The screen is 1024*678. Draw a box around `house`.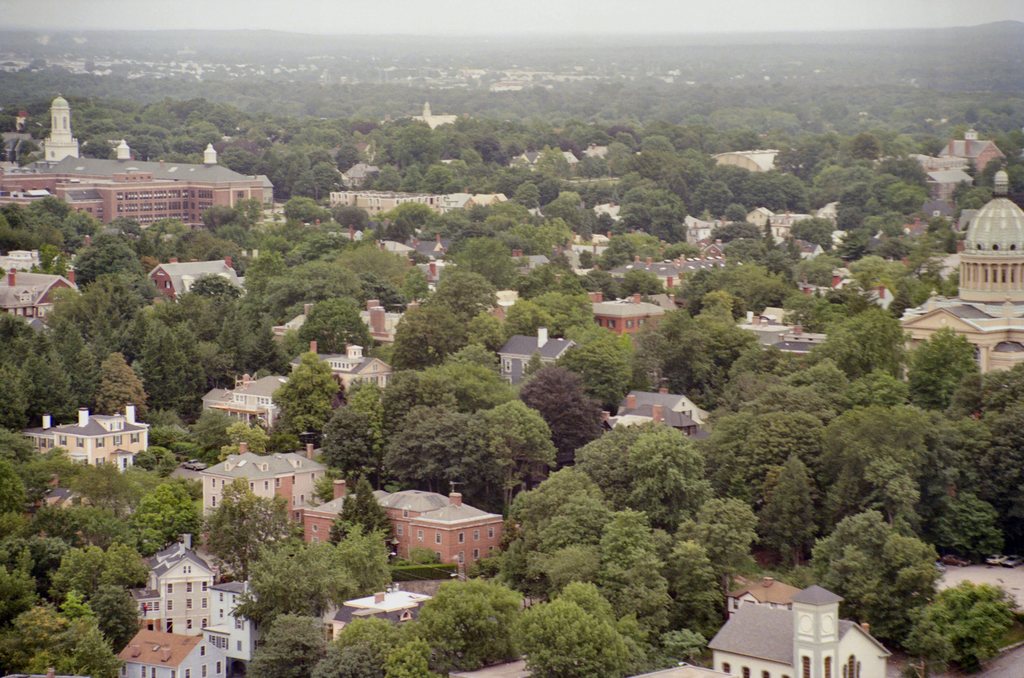
0 270 89 335.
